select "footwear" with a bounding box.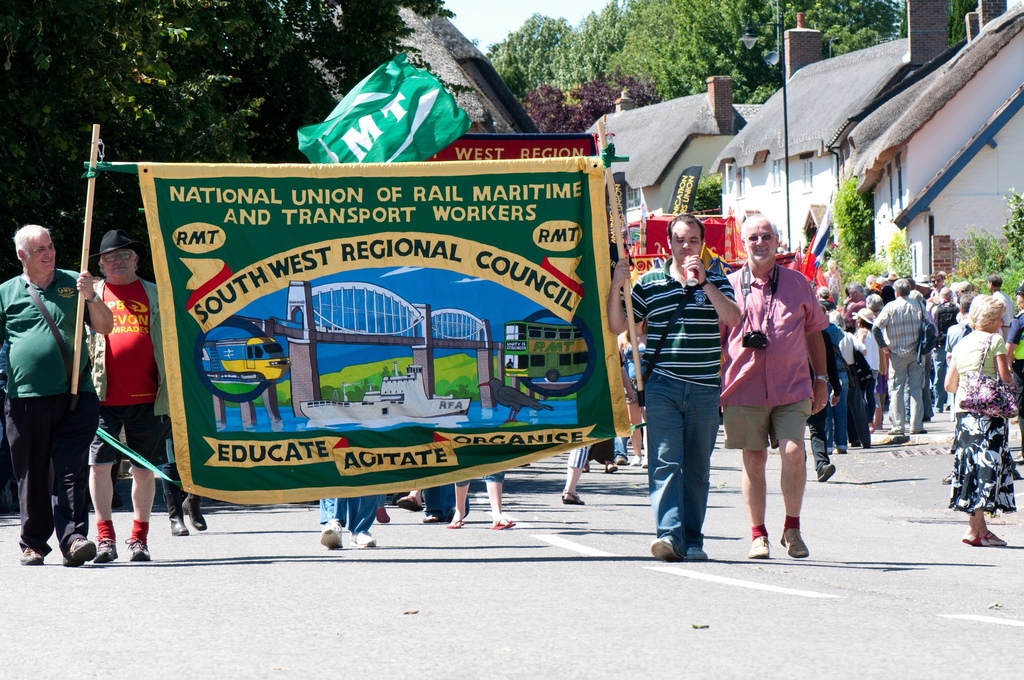
(x1=561, y1=490, x2=583, y2=505).
